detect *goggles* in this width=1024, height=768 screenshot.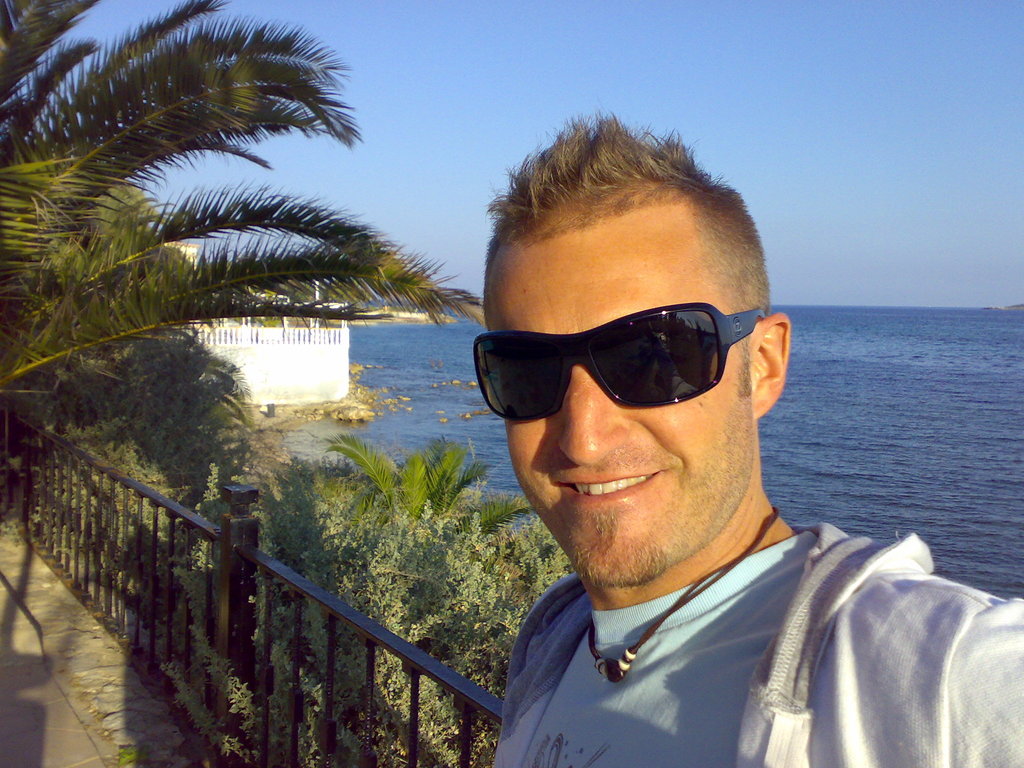
Detection: x1=470 y1=301 x2=765 y2=424.
